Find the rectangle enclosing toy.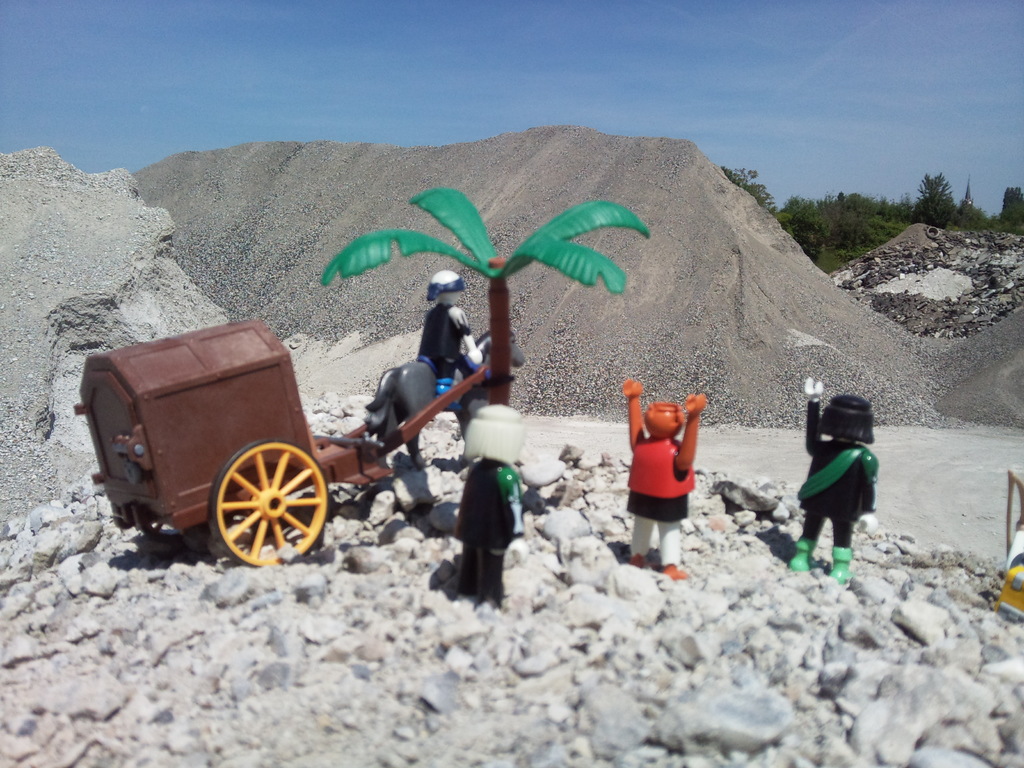
bbox=(457, 399, 530, 612).
